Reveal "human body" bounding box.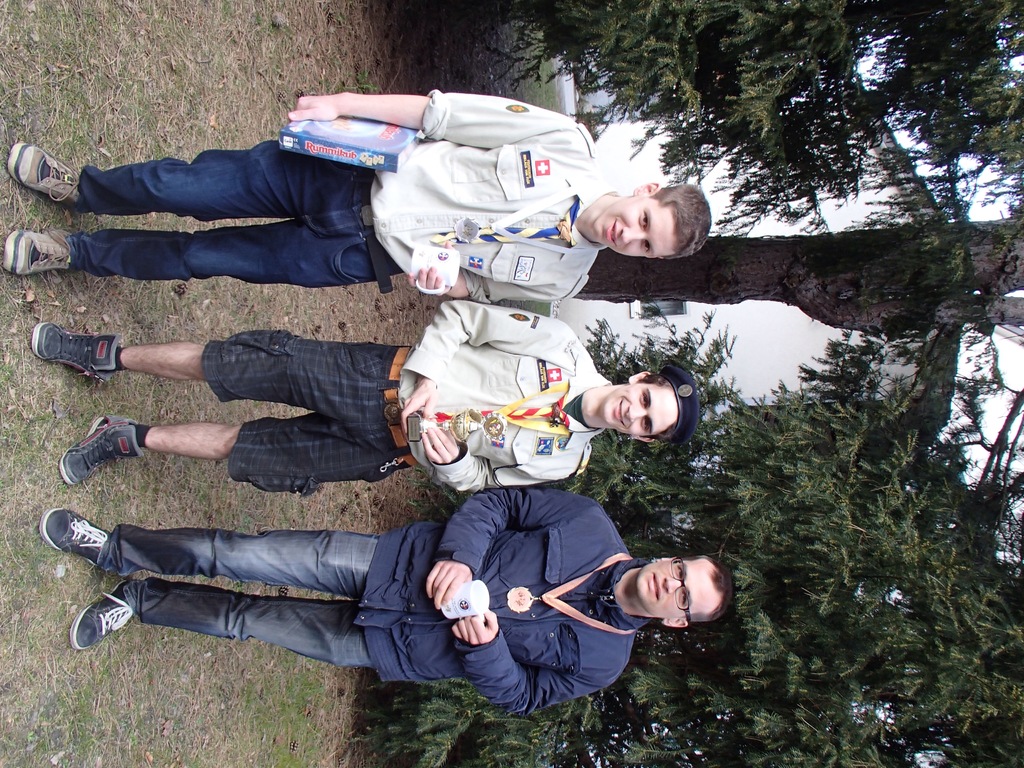
Revealed: [31, 310, 614, 492].
